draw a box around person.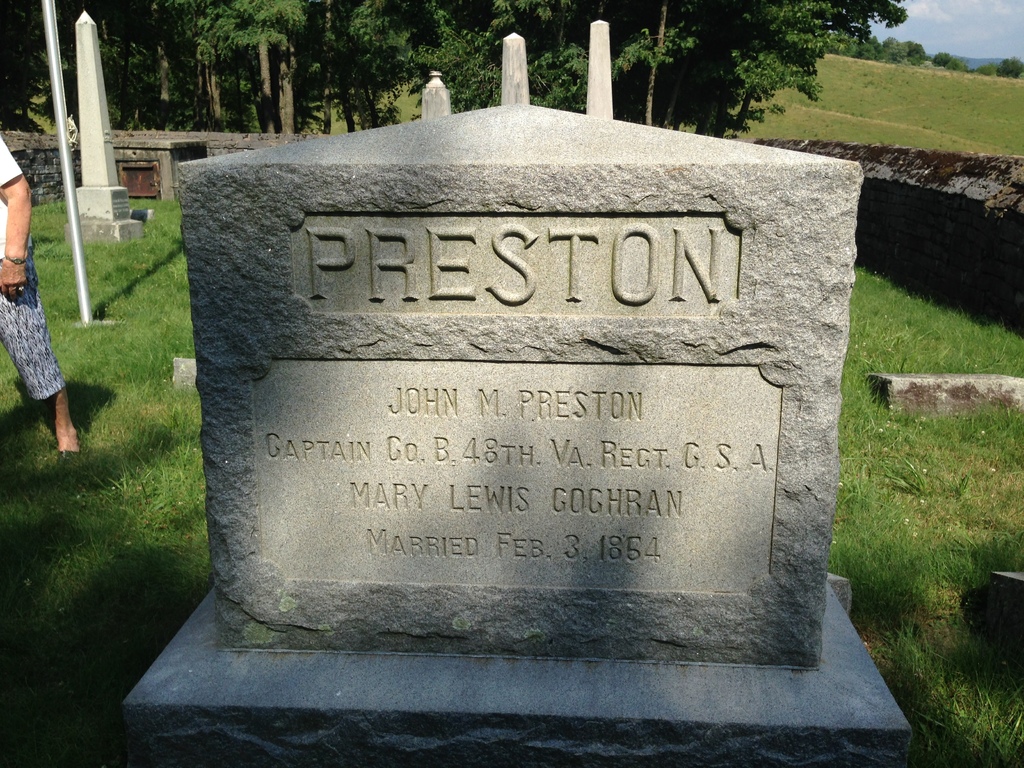
locate(0, 132, 82, 460).
